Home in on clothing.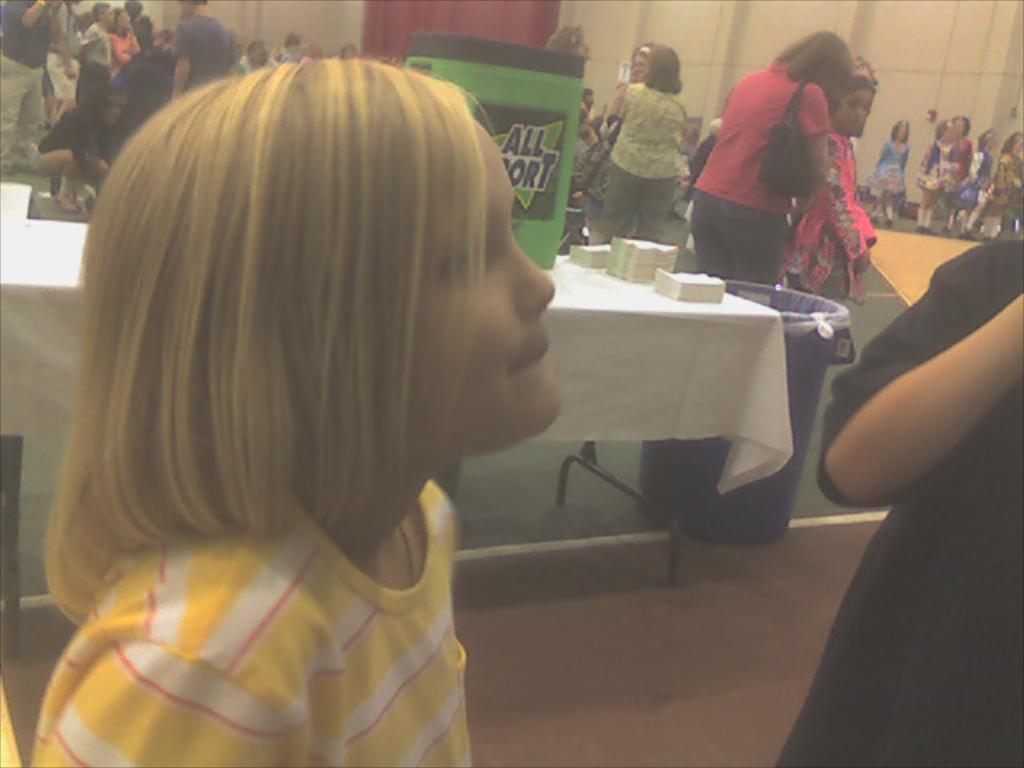
Homed in at 171, 11, 232, 98.
